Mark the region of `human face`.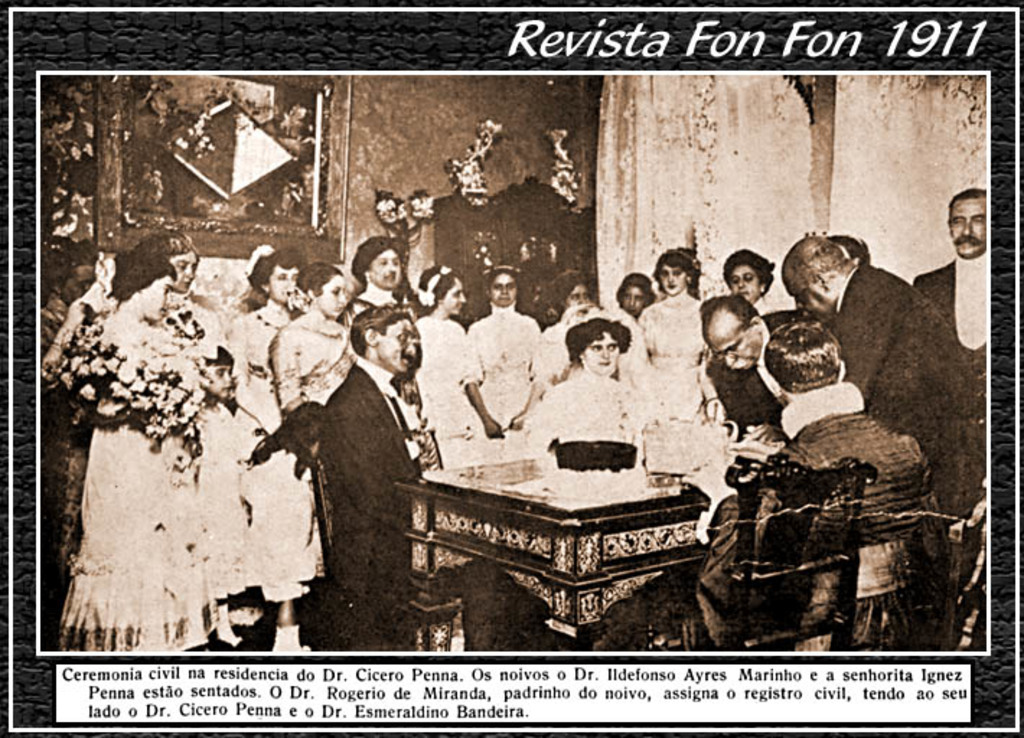
Region: <bbox>574, 284, 583, 304</bbox>.
